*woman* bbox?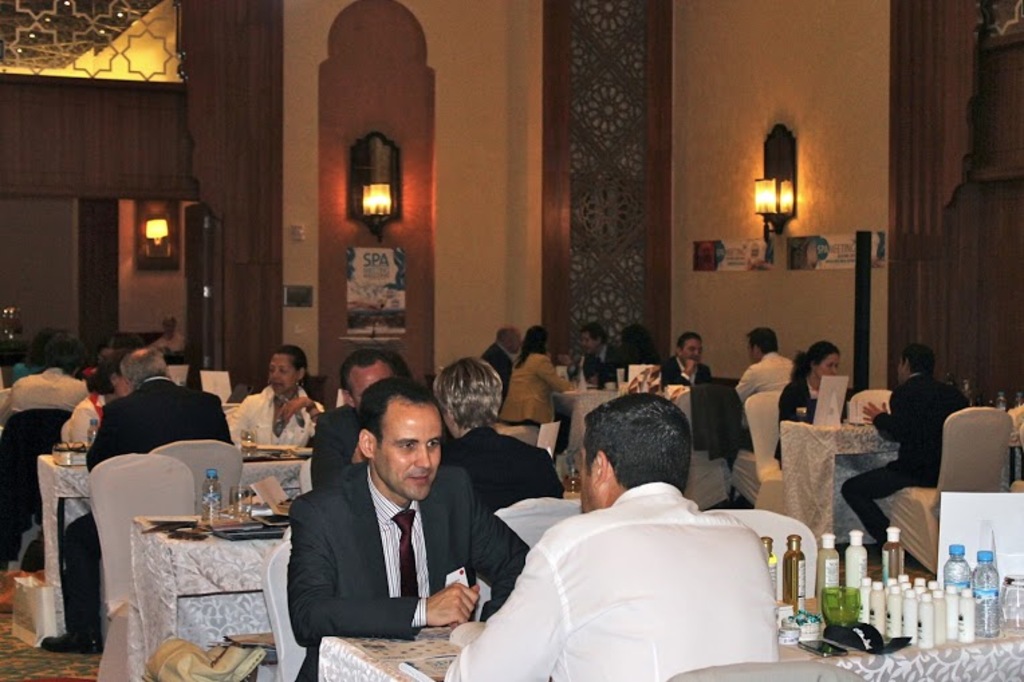
x1=796, y1=344, x2=869, y2=445
